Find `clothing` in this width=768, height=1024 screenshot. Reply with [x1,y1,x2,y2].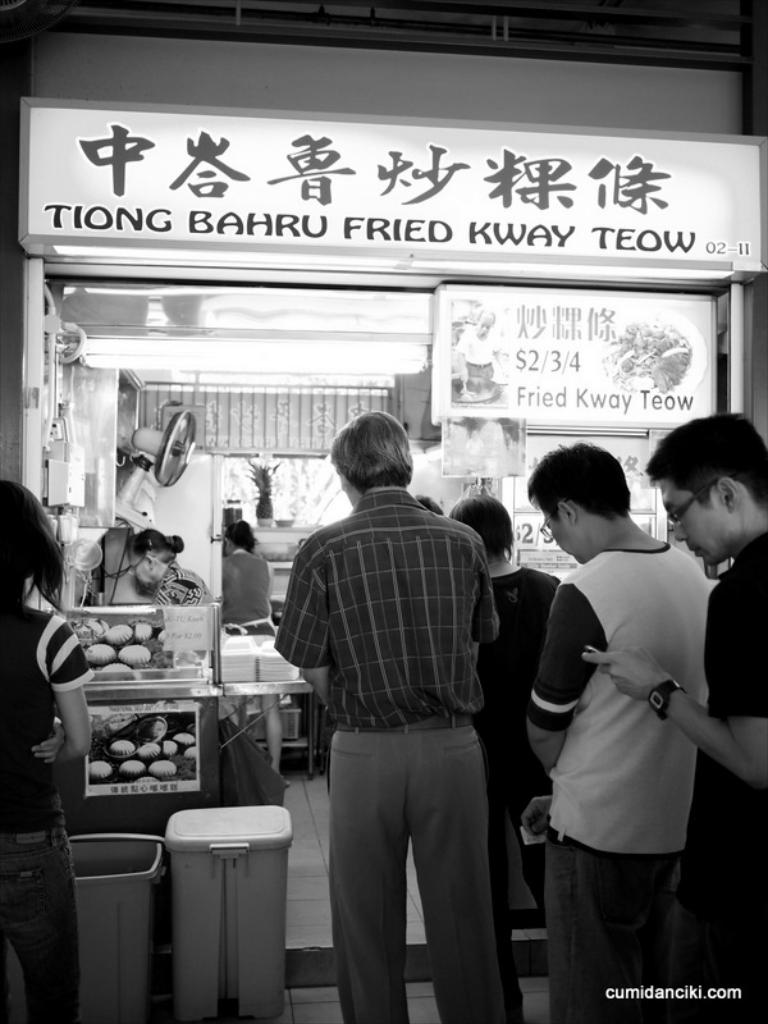
[266,422,527,993].
